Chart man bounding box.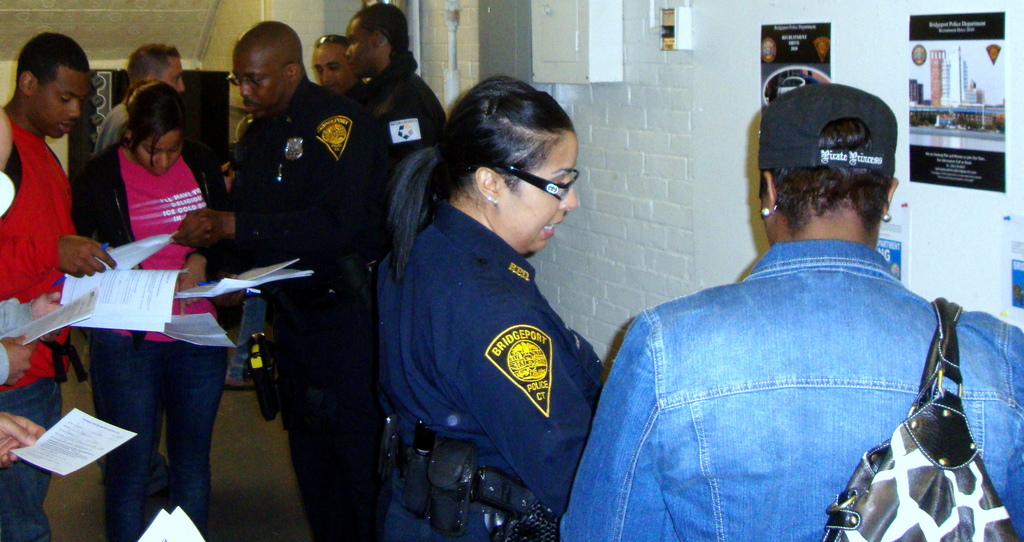
Charted: 339, 3, 442, 165.
